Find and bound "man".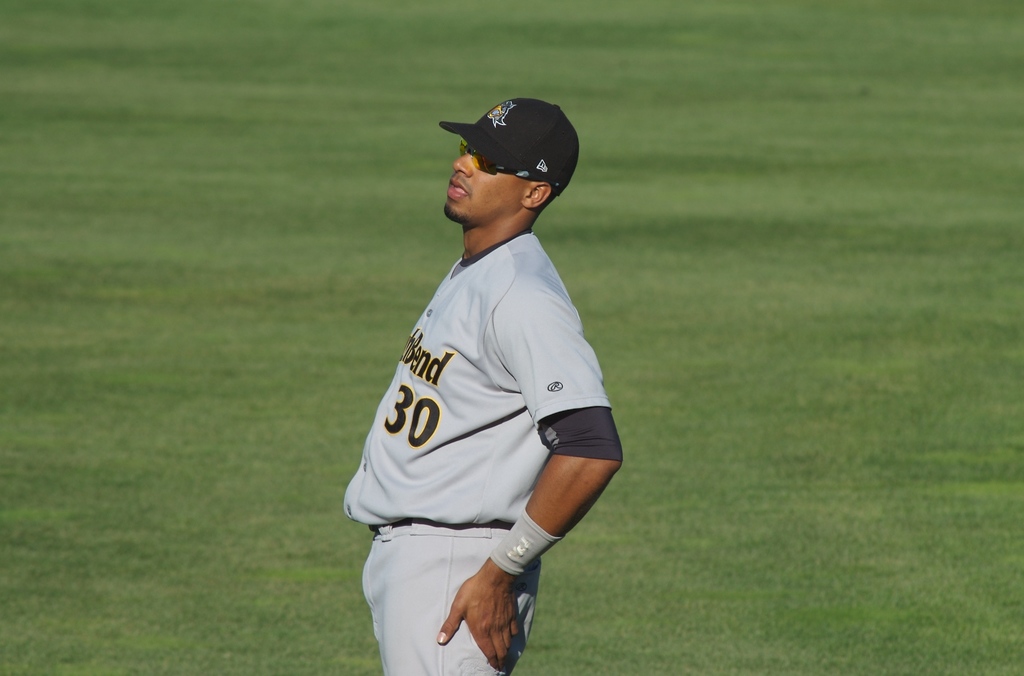
Bound: box(346, 101, 625, 675).
